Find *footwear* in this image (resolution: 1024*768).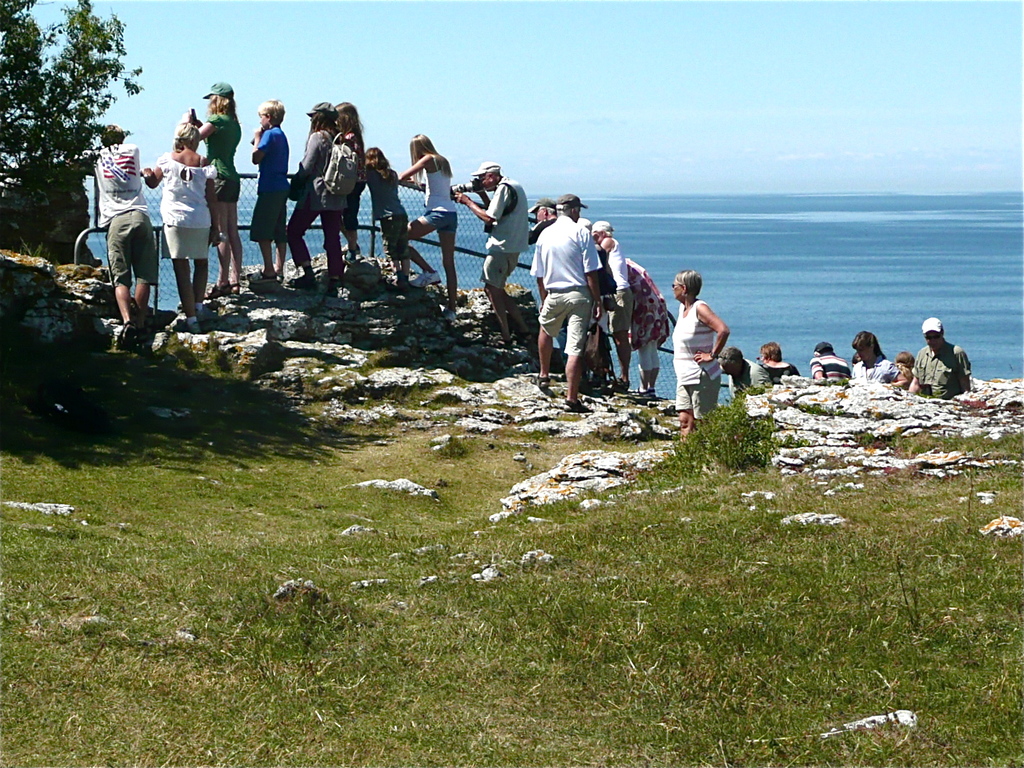
box(386, 271, 410, 288).
